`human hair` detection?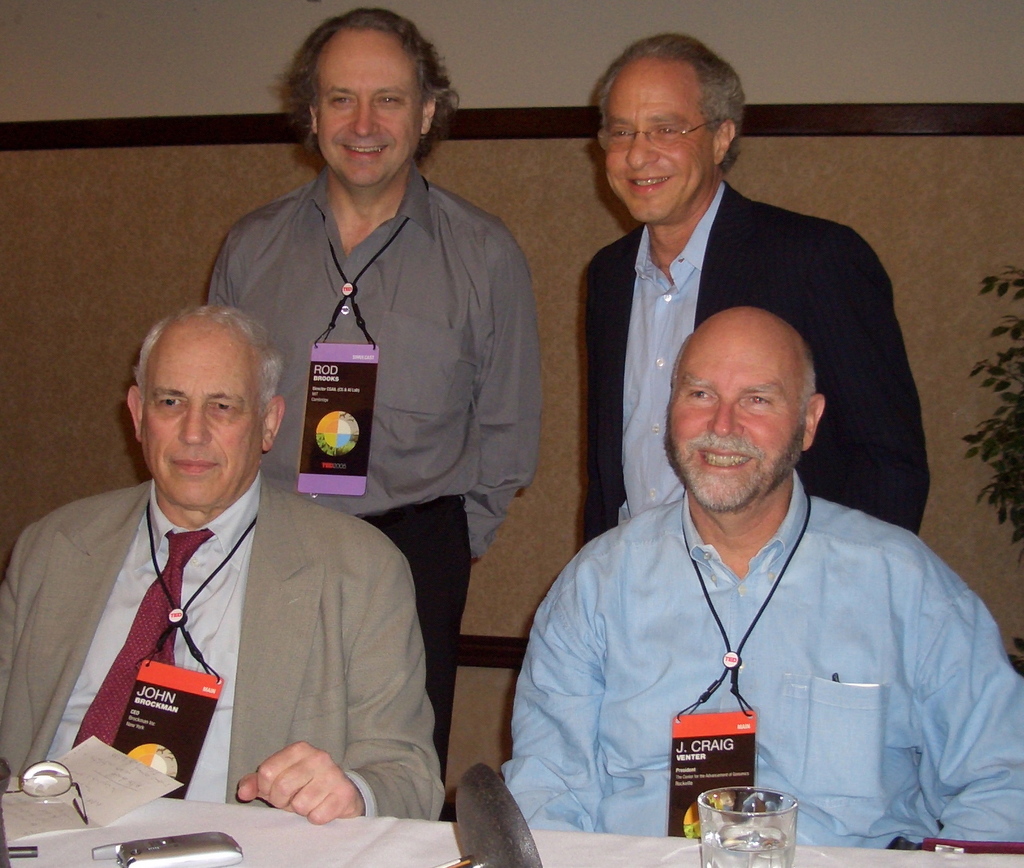
box(135, 304, 288, 419)
